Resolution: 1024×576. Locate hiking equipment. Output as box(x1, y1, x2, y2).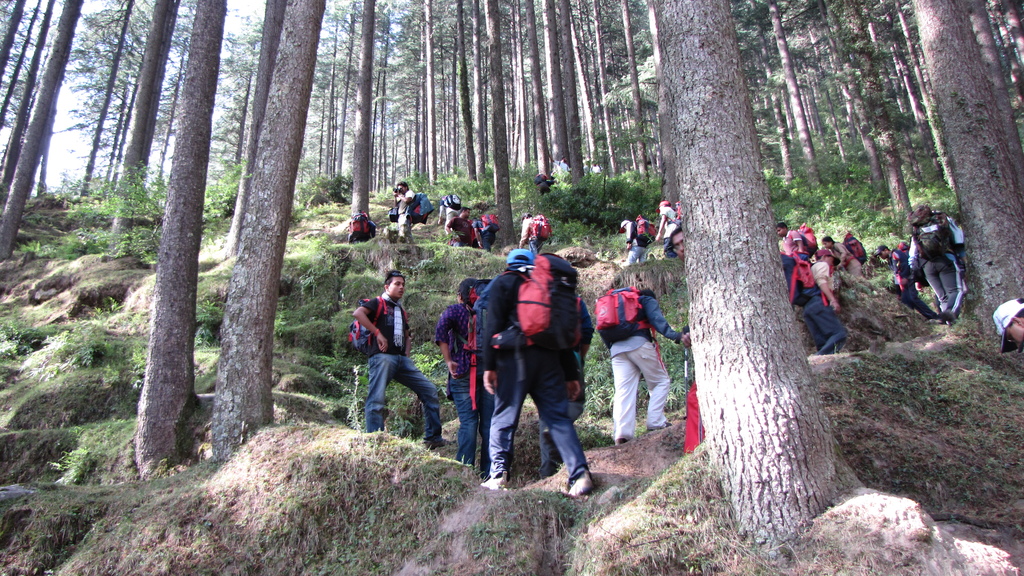
box(557, 161, 569, 171).
